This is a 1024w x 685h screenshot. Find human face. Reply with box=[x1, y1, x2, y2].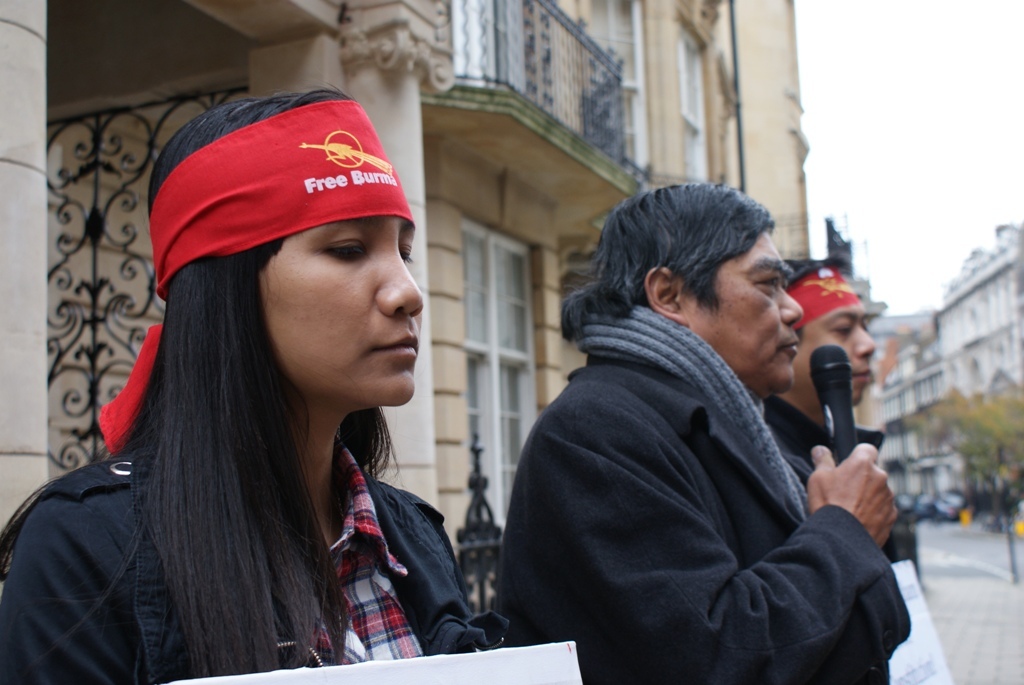
box=[804, 305, 876, 402].
